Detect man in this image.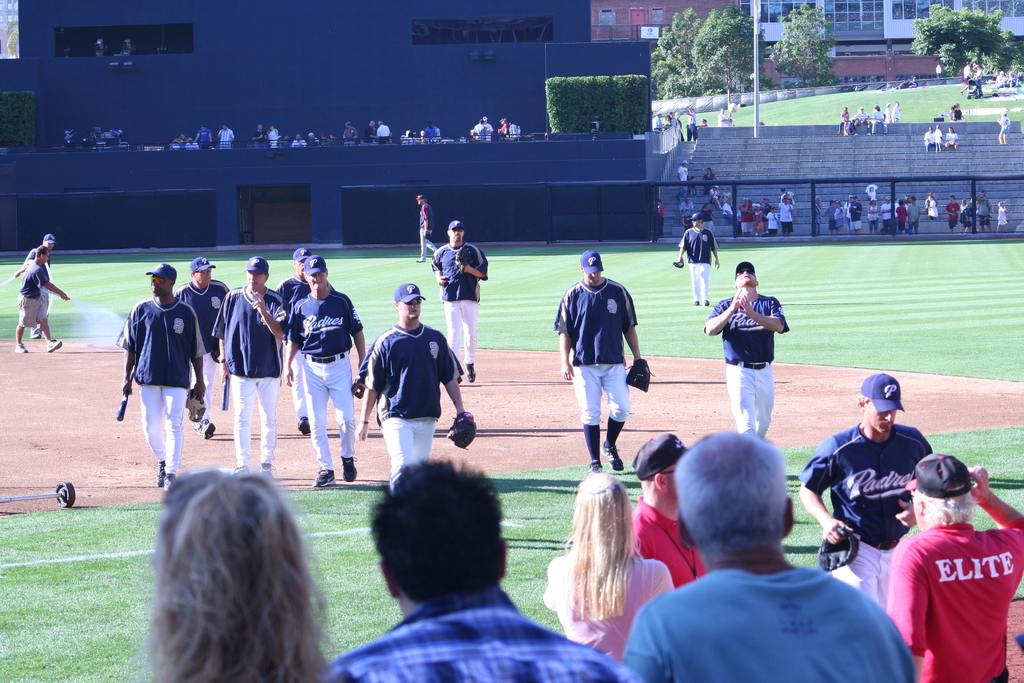
Detection: locate(318, 456, 643, 682).
